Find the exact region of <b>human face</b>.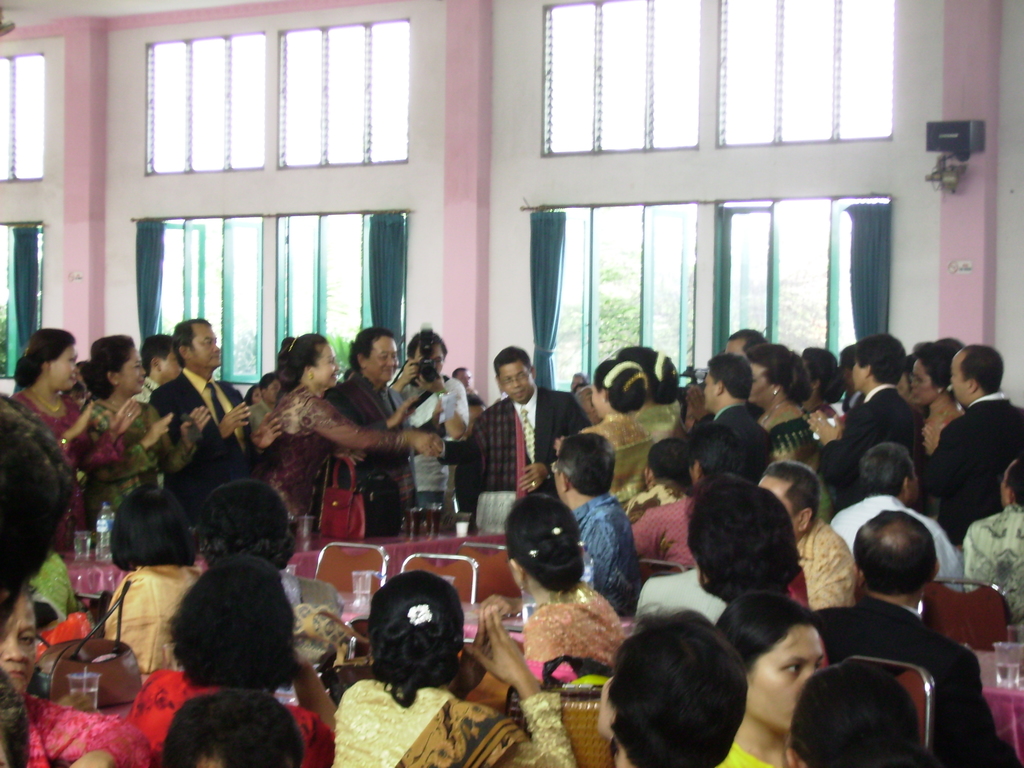
Exact region: (745, 361, 773, 408).
